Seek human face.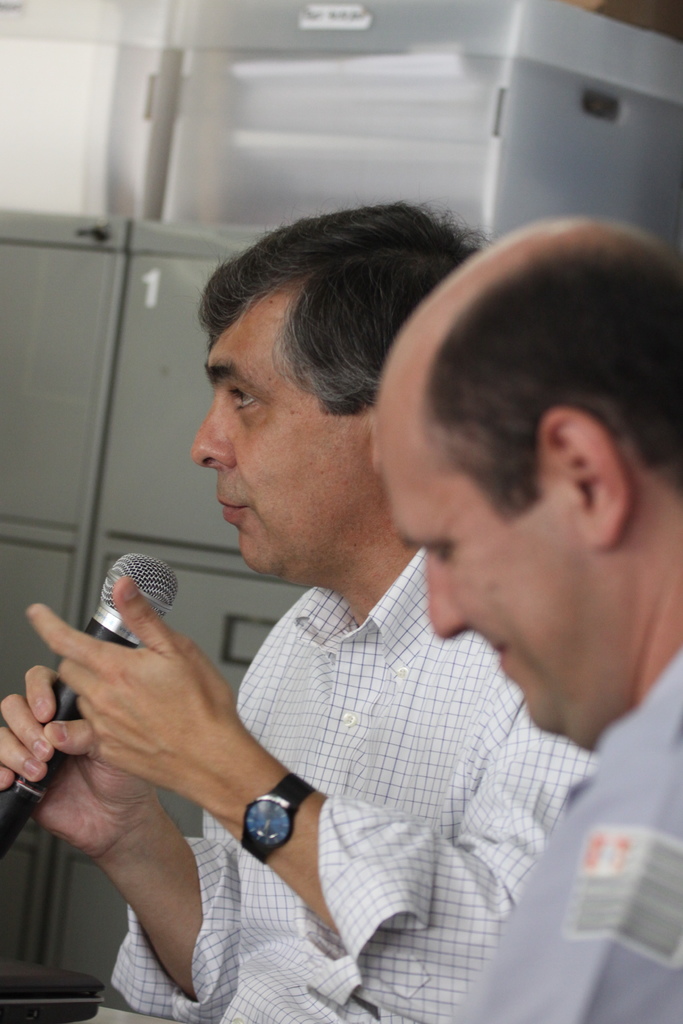
Rect(188, 275, 379, 580).
